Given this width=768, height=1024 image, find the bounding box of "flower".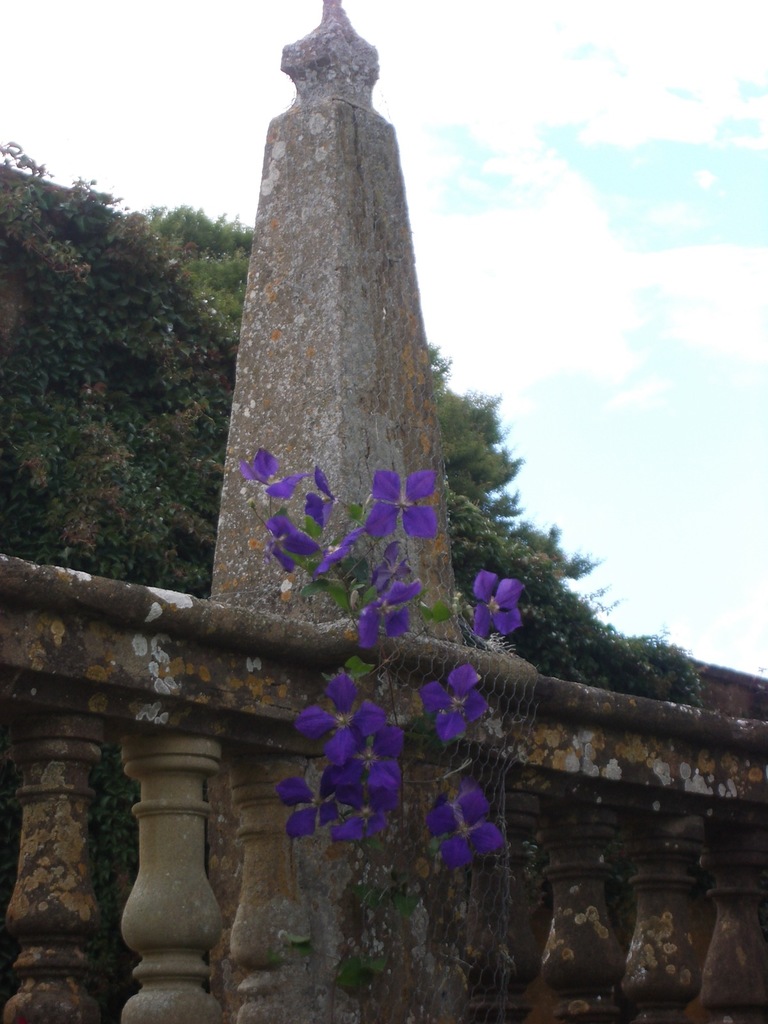
[left=367, top=465, right=438, bottom=541].
